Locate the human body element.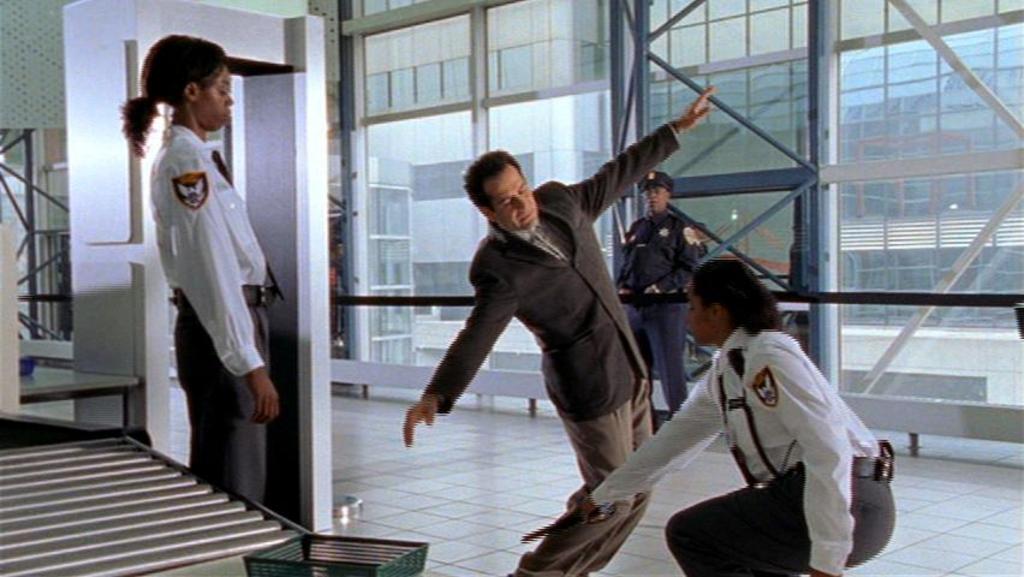
Element bbox: <region>570, 258, 894, 575</region>.
